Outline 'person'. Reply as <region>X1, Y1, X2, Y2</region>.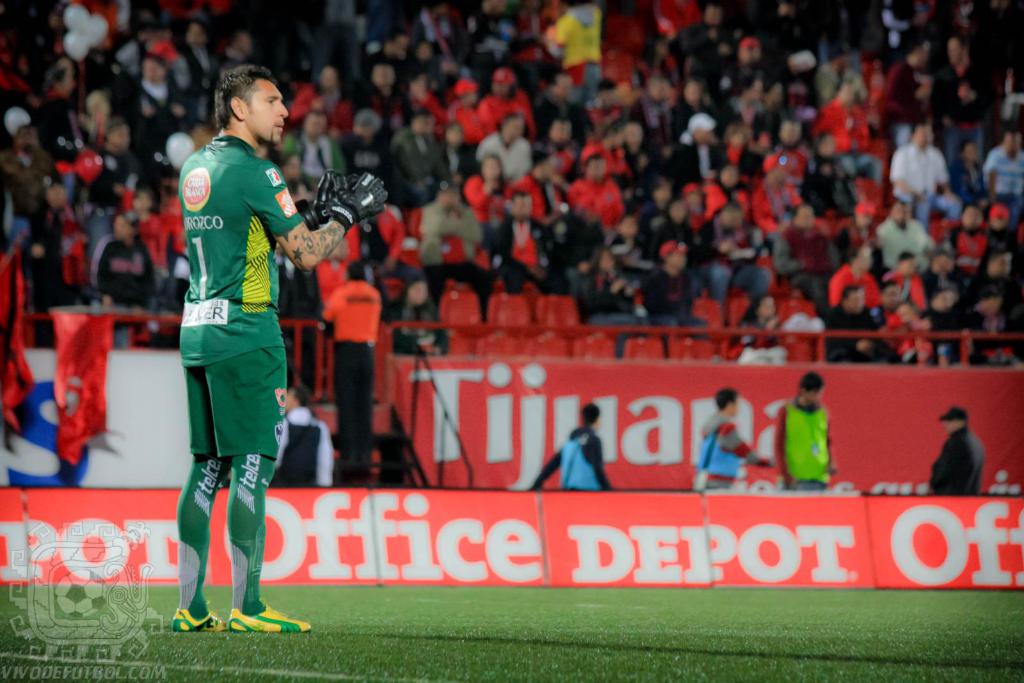
<region>828, 246, 876, 306</region>.
